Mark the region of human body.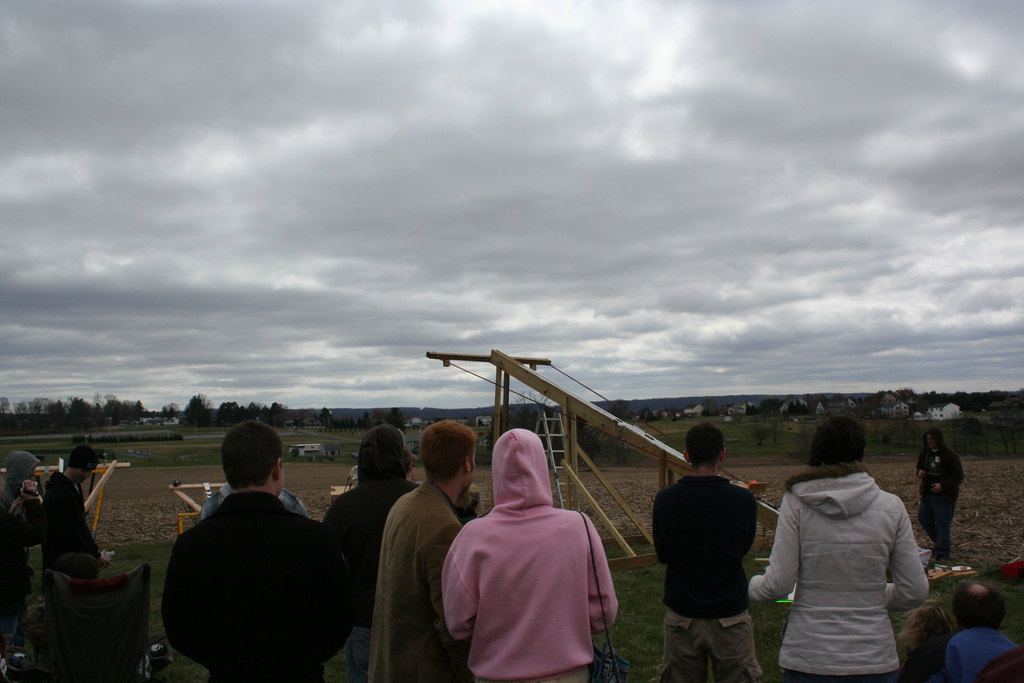
Region: x1=635 y1=424 x2=770 y2=682.
